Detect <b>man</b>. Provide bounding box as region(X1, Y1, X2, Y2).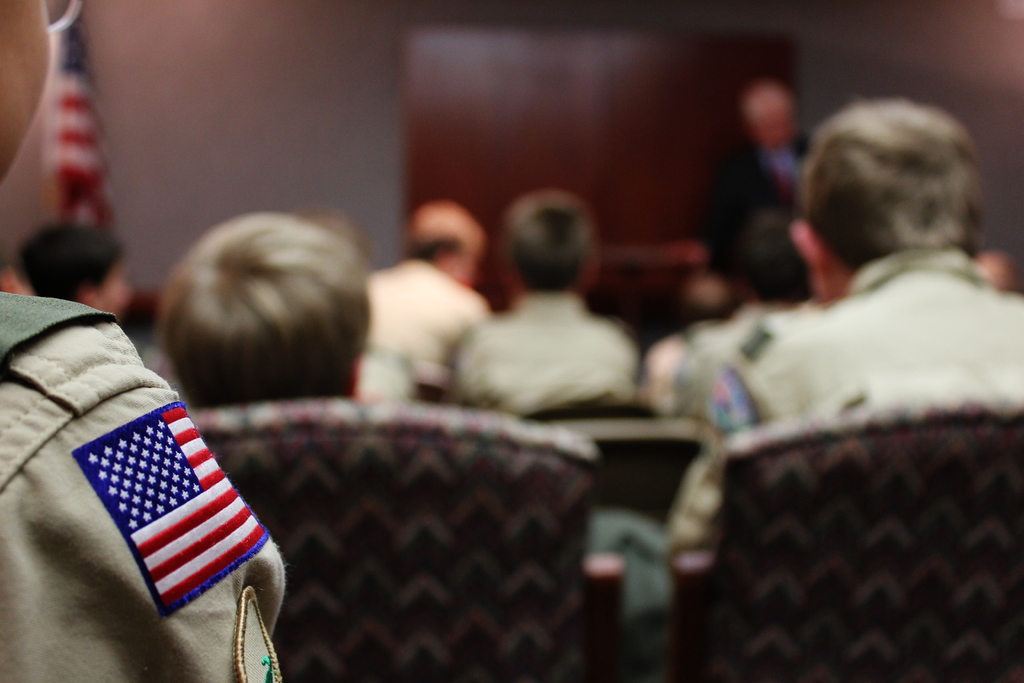
region(1, 0, 291, 682).
